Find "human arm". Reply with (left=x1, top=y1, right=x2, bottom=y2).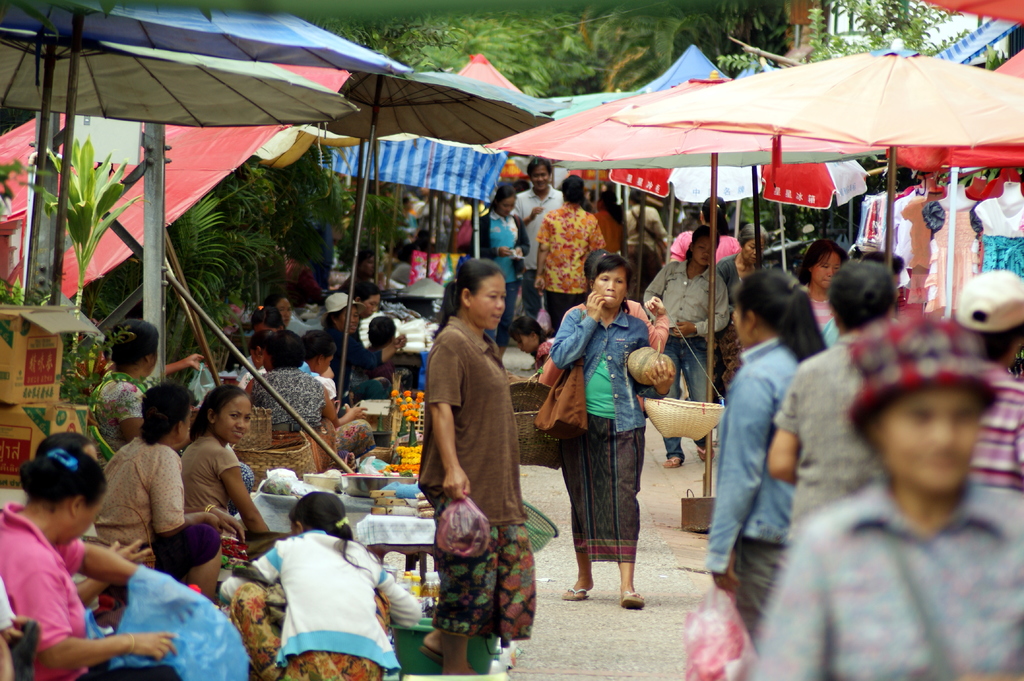
(left=80, top=533, right=154, bottom=607).
